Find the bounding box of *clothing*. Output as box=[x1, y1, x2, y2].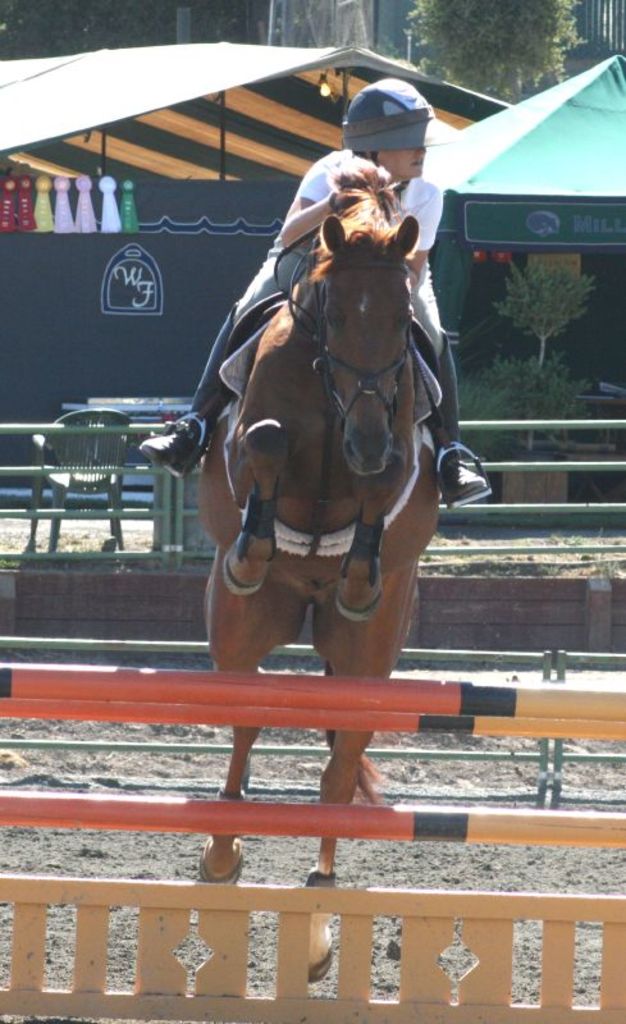
box=[188, 142, 470, 454].
